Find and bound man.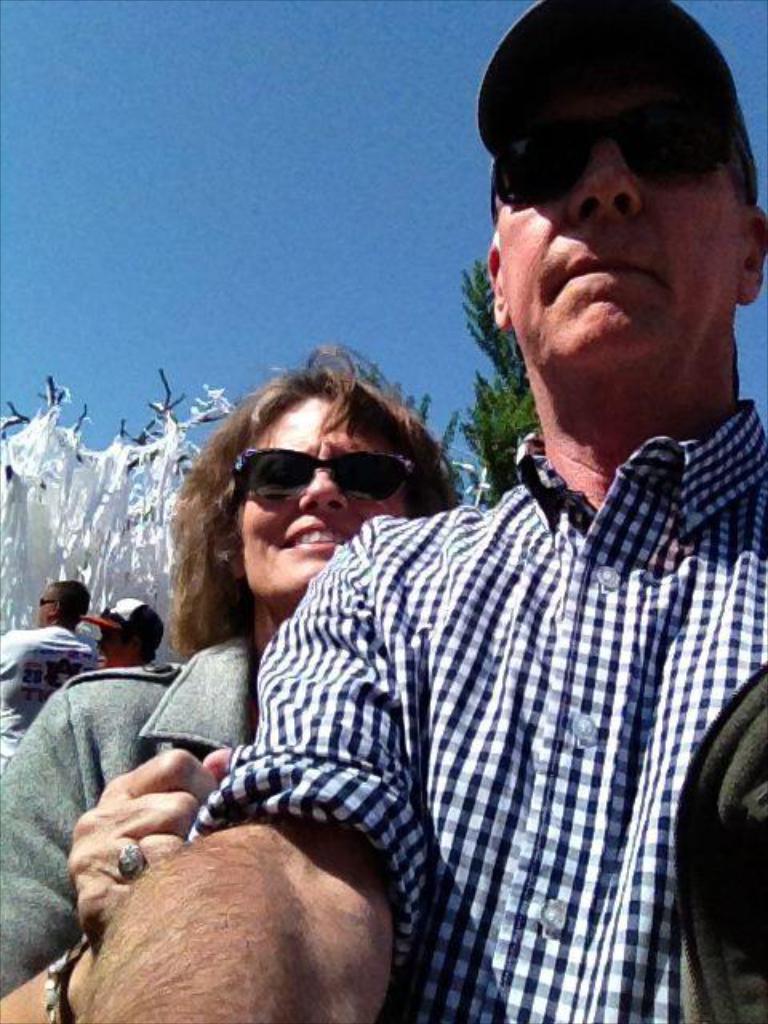
Bound: <region>0, 573, 107, 754</region>.
